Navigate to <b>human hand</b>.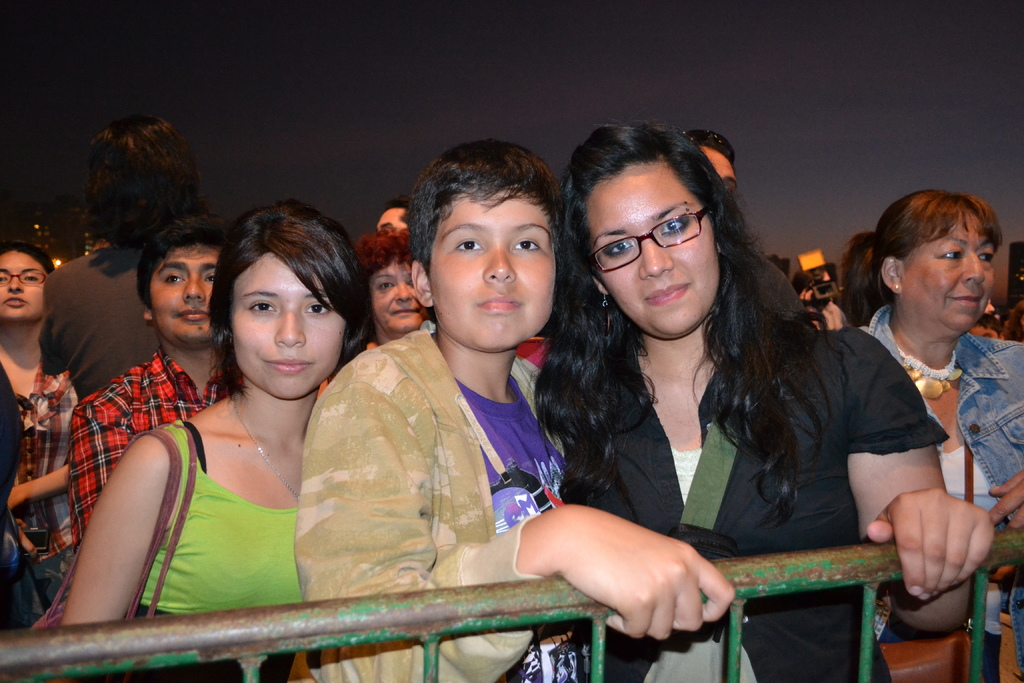
Navigation target: bbox=(876, 471, 1005, 623).
